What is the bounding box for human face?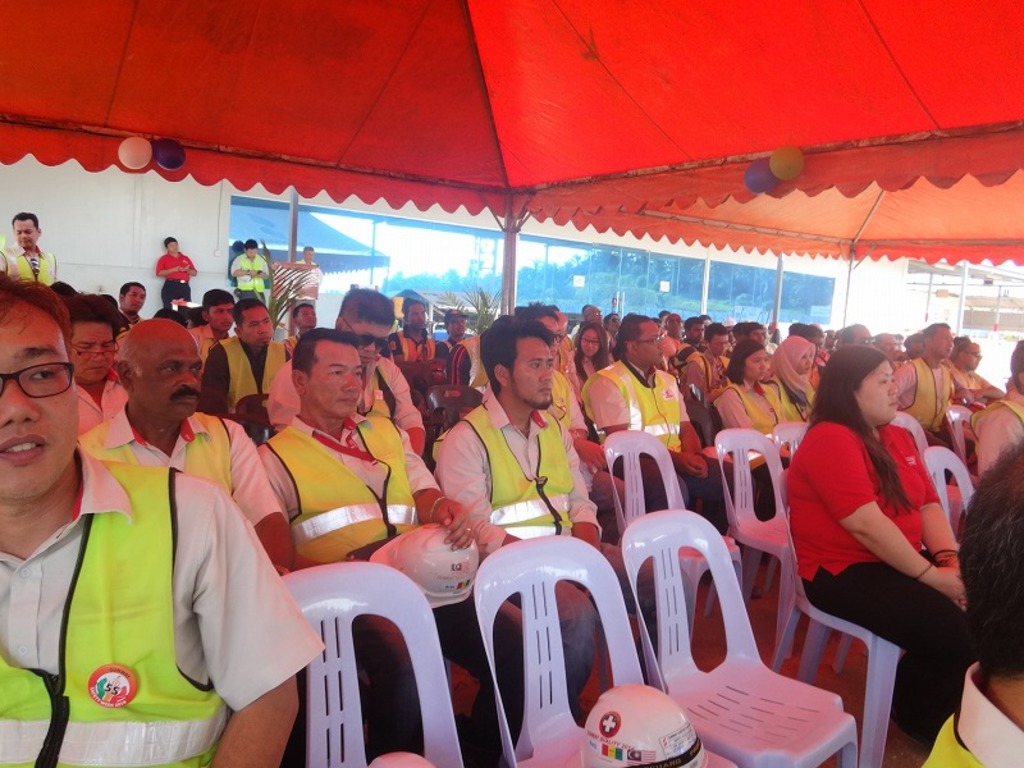
{"left": 635, "top": 320, "right": 664, "bottom": 365}.
